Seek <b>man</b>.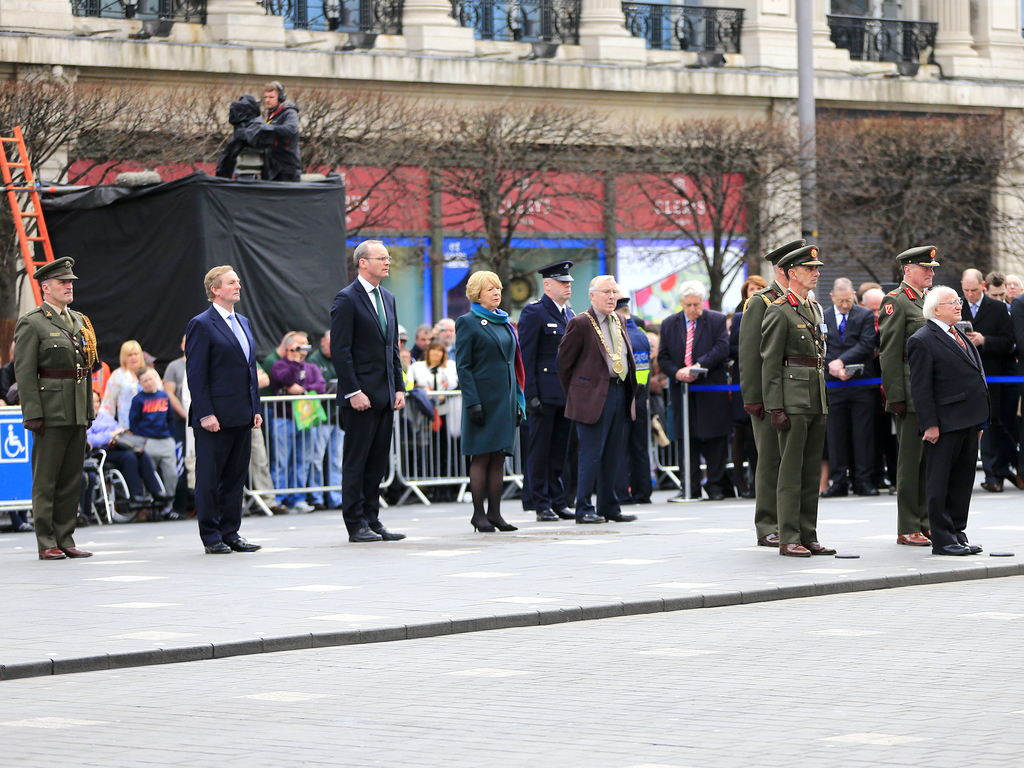
BBox(733, 233, 812, 553).
